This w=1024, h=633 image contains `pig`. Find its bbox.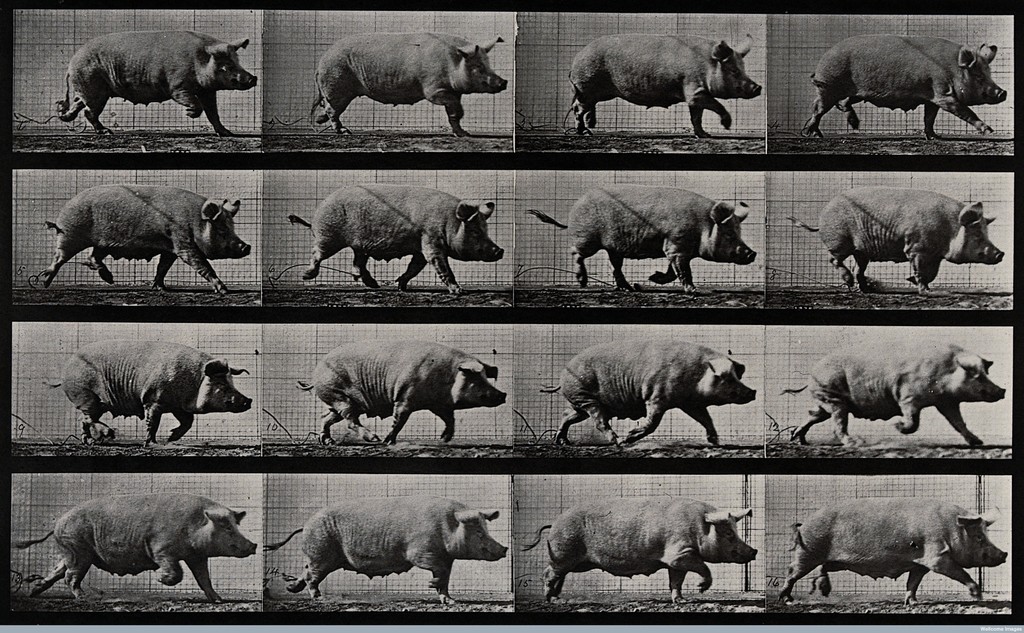
<region>310, 31, 508, 137</region>.
